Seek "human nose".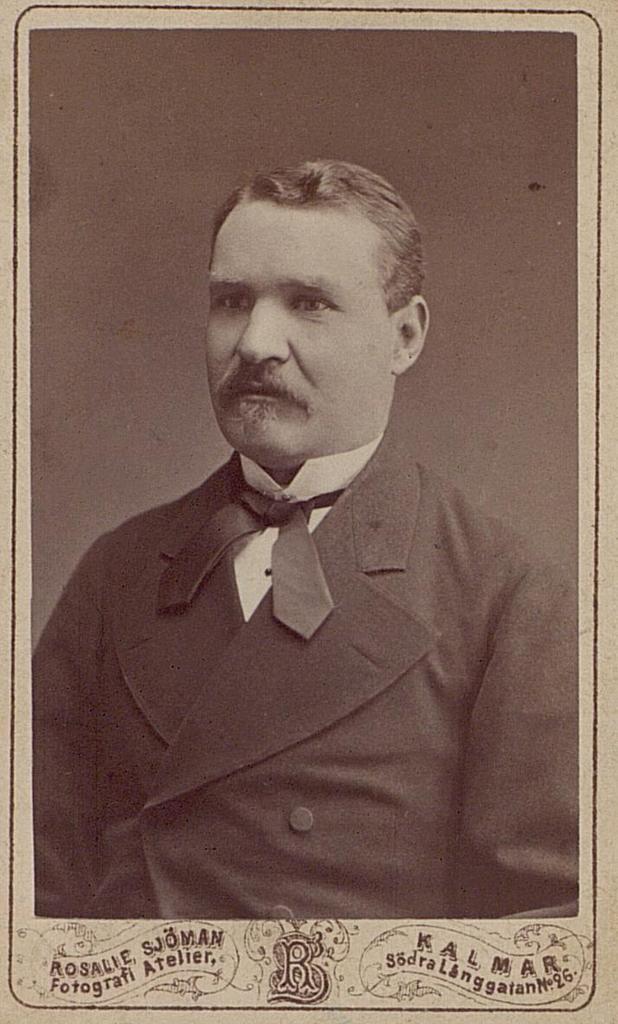
left=235, top=293, right=286, bottom=369.
